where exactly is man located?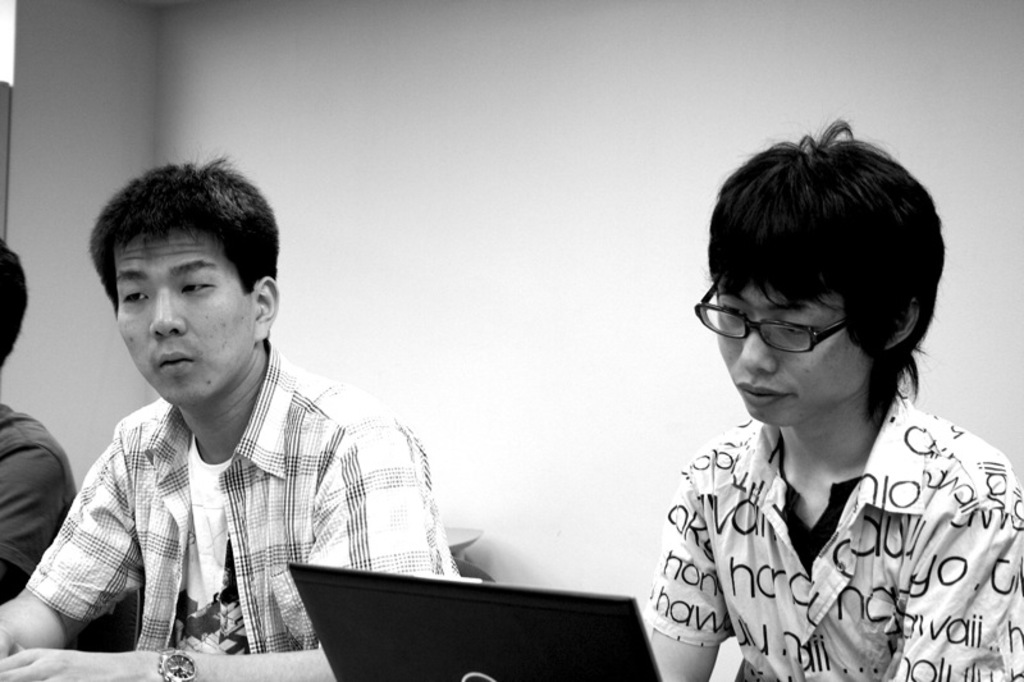
Its bounding box is detection(646, 116, 1023, 681).
